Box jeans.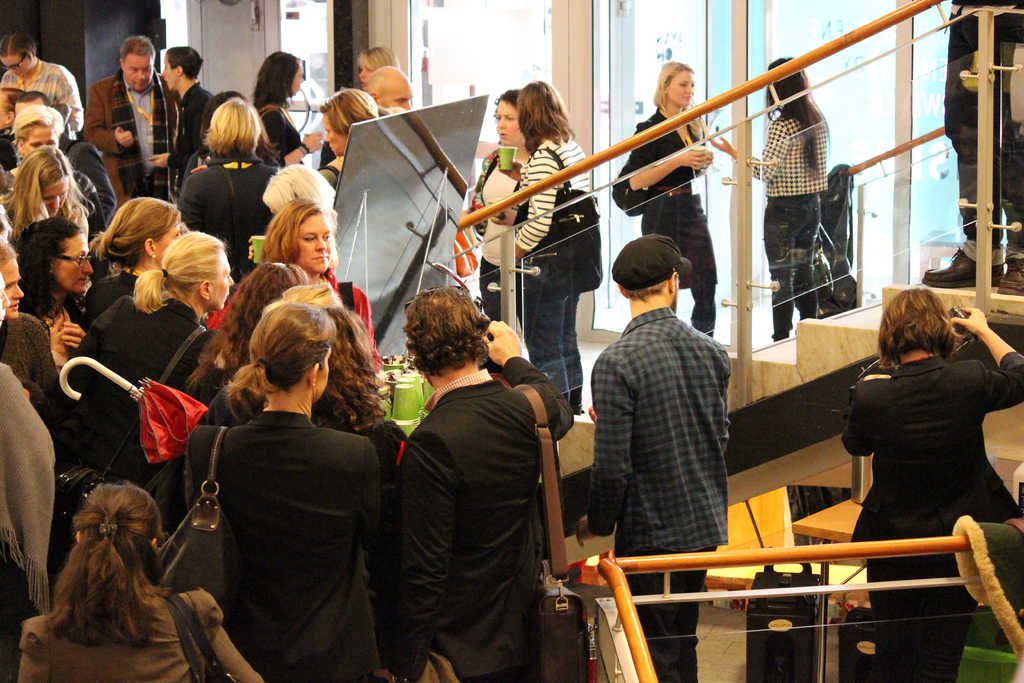
l=524, t=254, r=581, b=382.
